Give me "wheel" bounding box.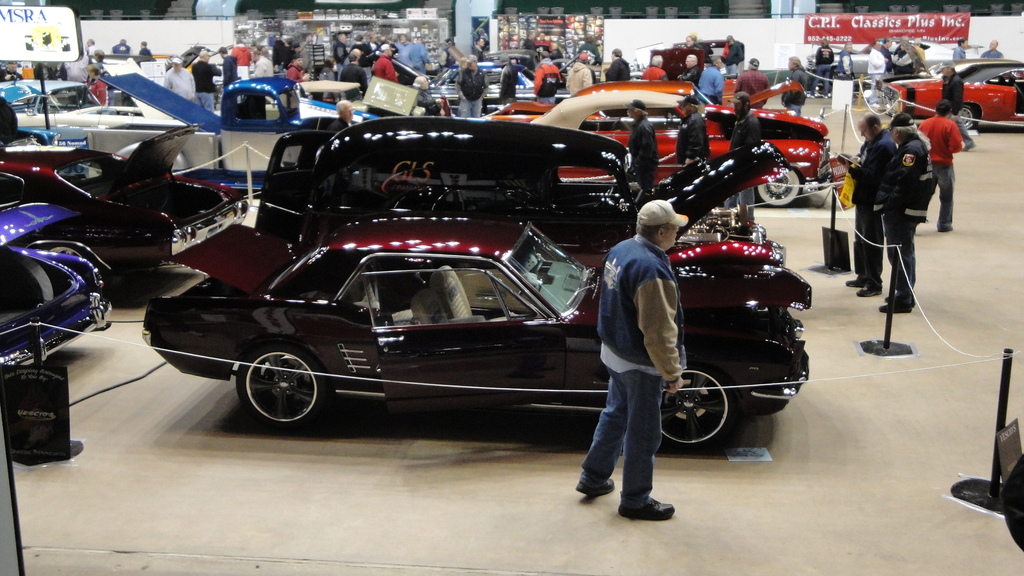
(left=237, top=342, right=325, bottom=428).
